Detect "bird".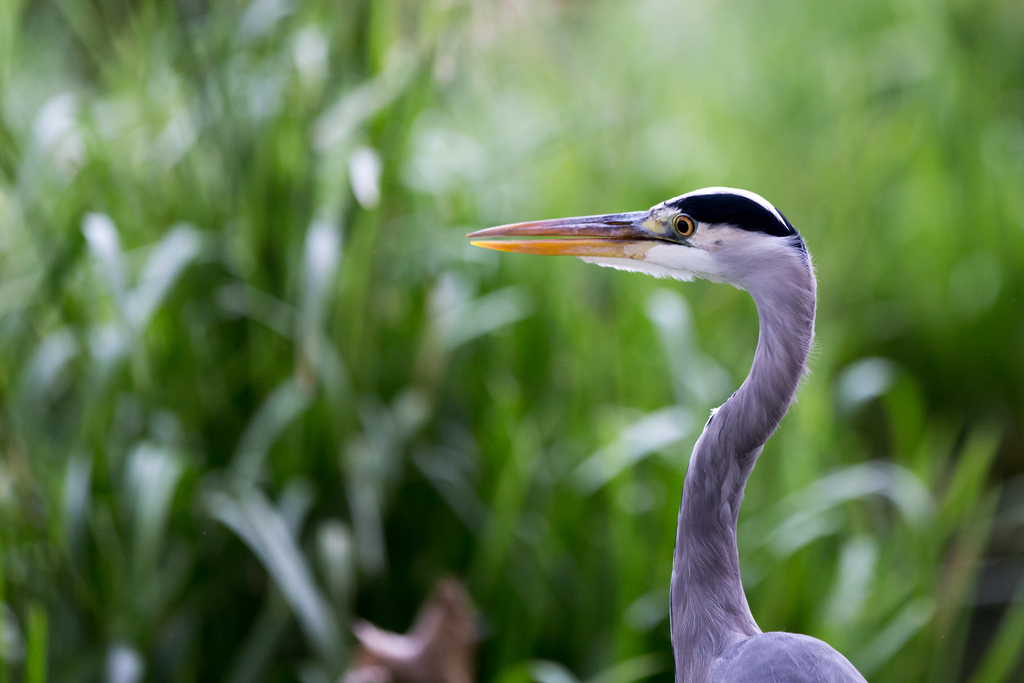
Detected at select_region(495, 176, 884, 667).
